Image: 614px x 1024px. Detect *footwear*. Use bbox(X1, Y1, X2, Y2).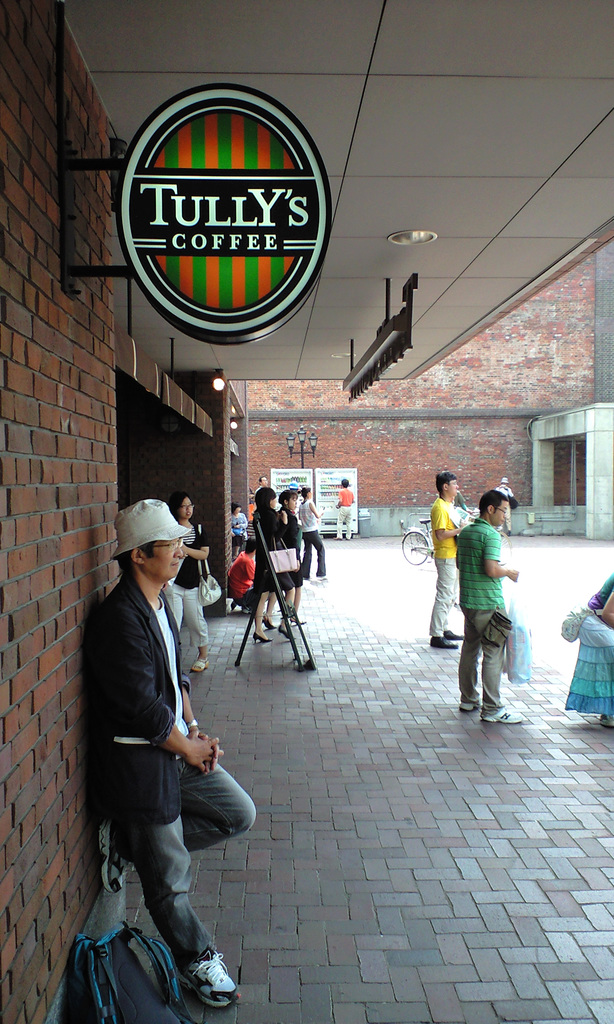
bbox(189, 653, 212, 673).
